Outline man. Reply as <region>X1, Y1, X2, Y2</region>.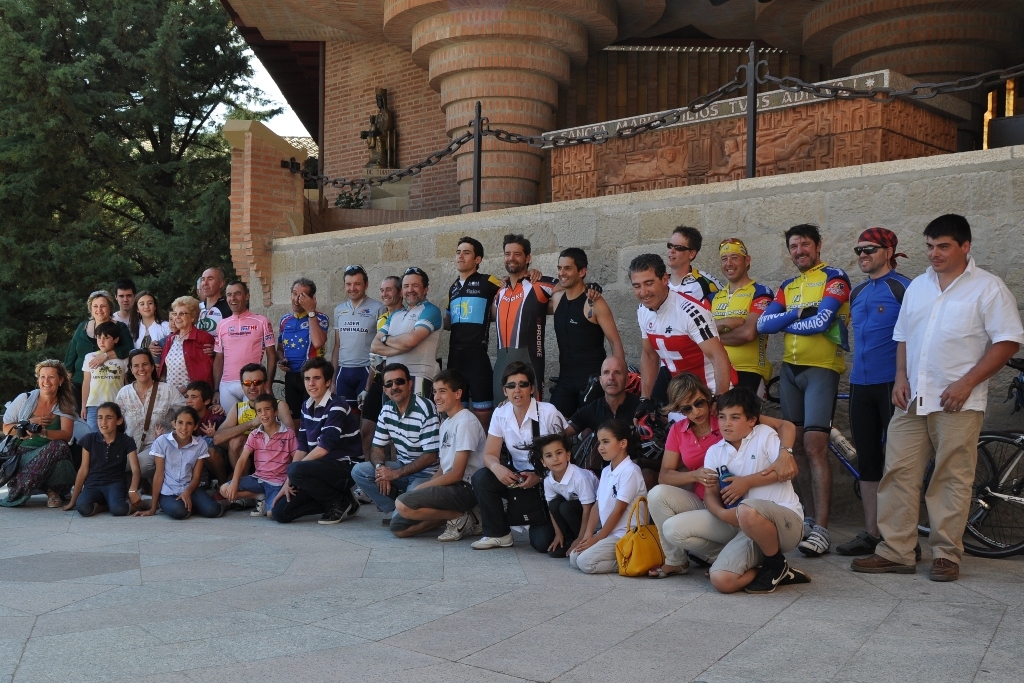
<region>837, 229, 914, 559</region>.
